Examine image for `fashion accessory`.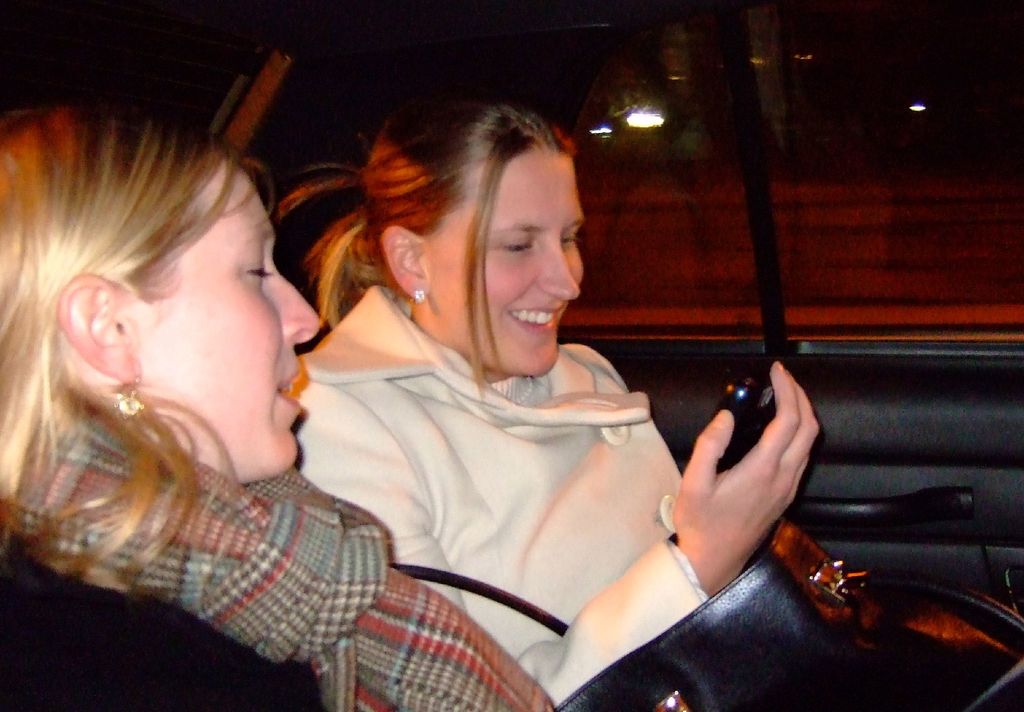
Examination result: <box>376,507,1023,711</box>.
